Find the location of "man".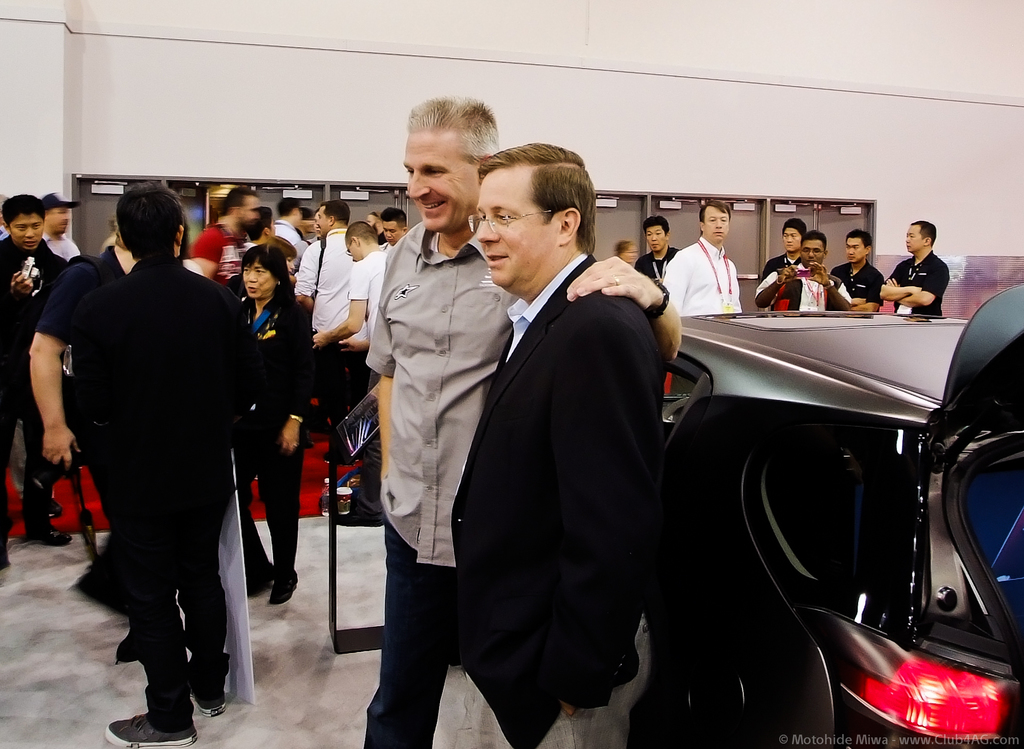
Location: locate(0, 188, 105, 559).
